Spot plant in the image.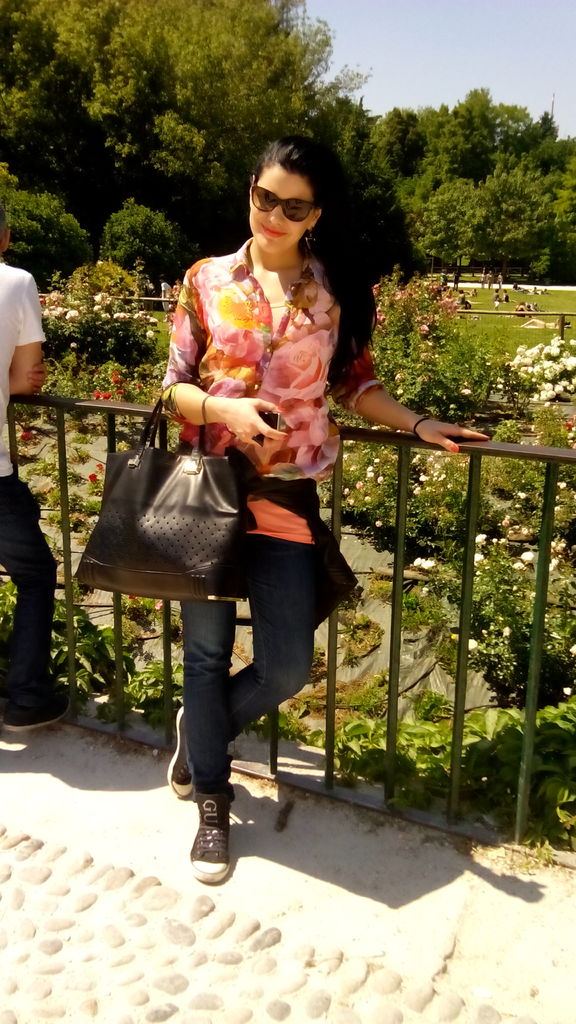
plant found at {"x1": 0, "y1": 568, "x2": 91, "y2": 713}.
